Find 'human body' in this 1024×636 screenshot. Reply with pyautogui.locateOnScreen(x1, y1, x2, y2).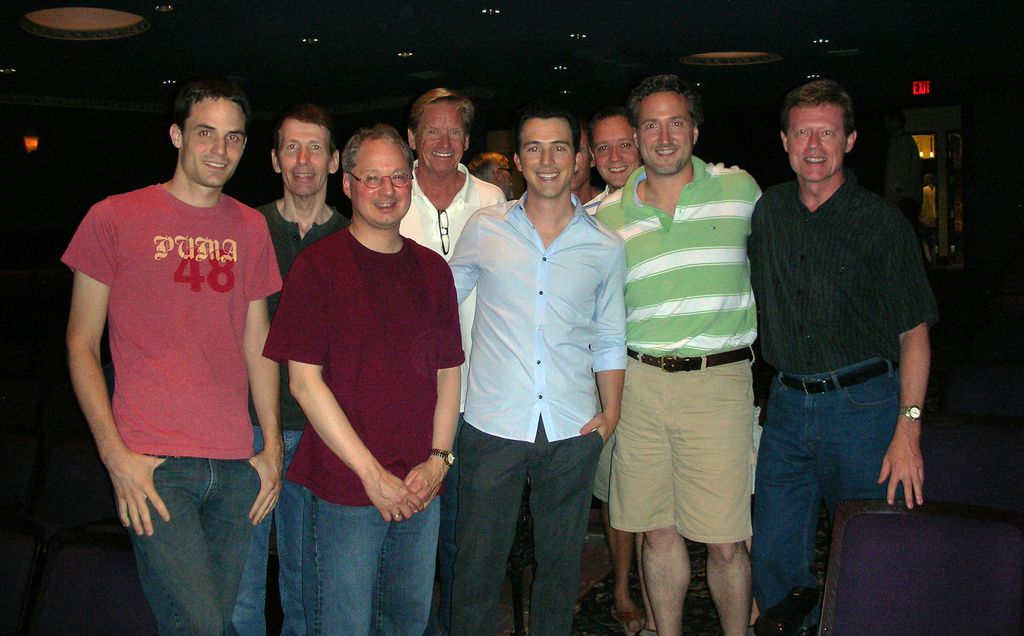
pyautogui.locateOnScreen(394, 154, 507, 635).
